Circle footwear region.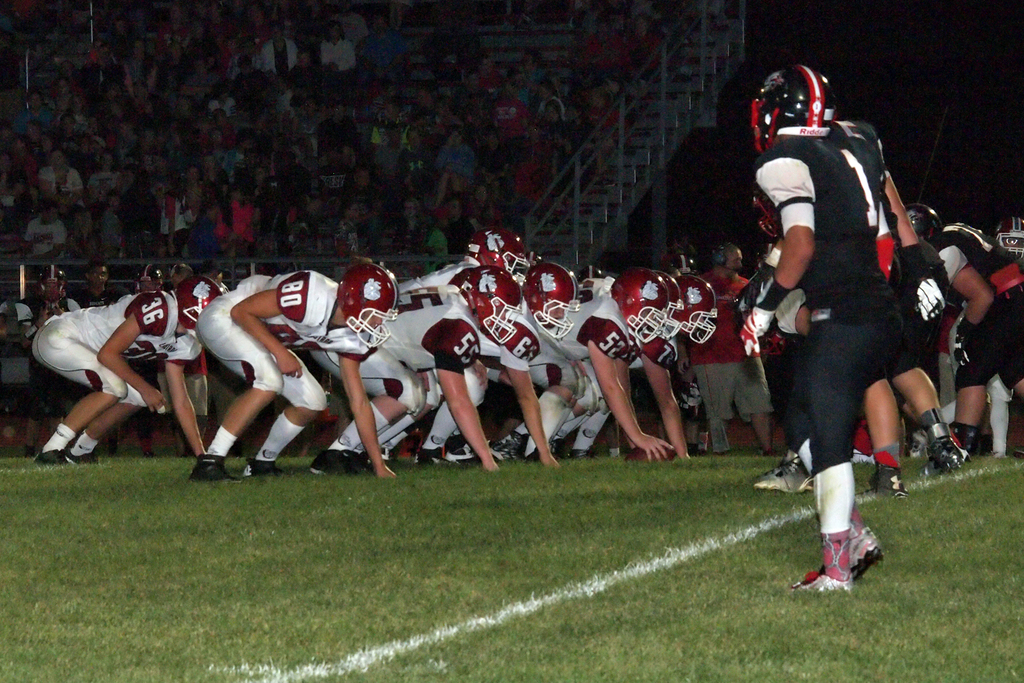
Region: <bbox>753, 450, 811, 495</bbox>.
